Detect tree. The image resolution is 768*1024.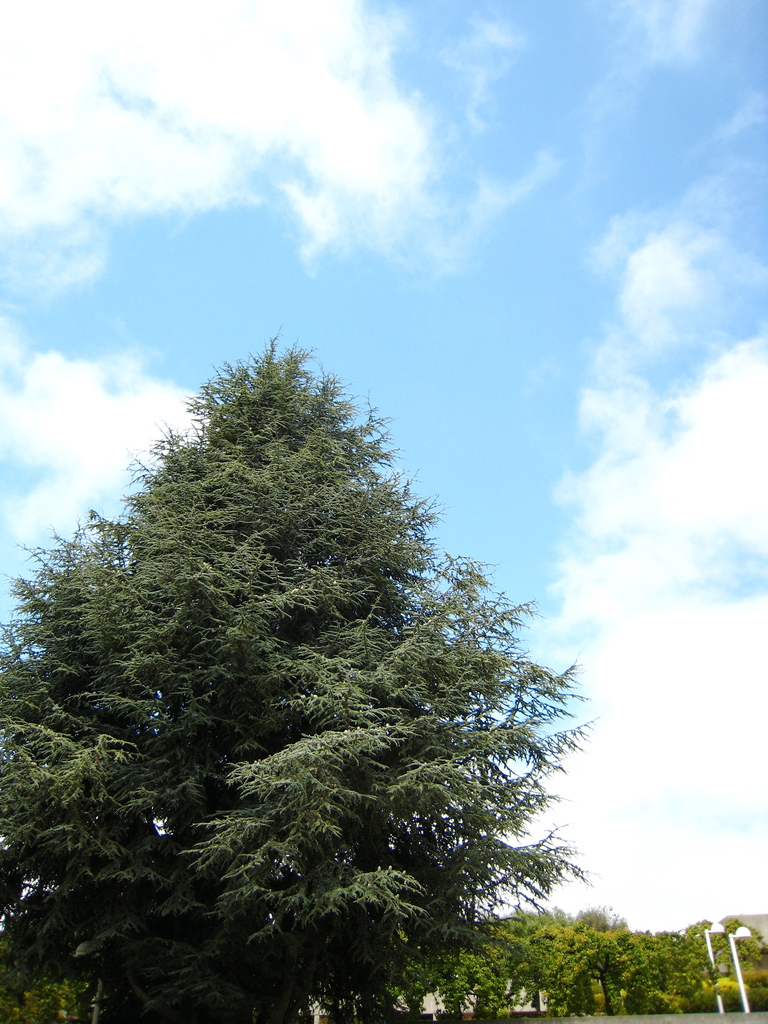
box=[29, 313, 607, 970].
